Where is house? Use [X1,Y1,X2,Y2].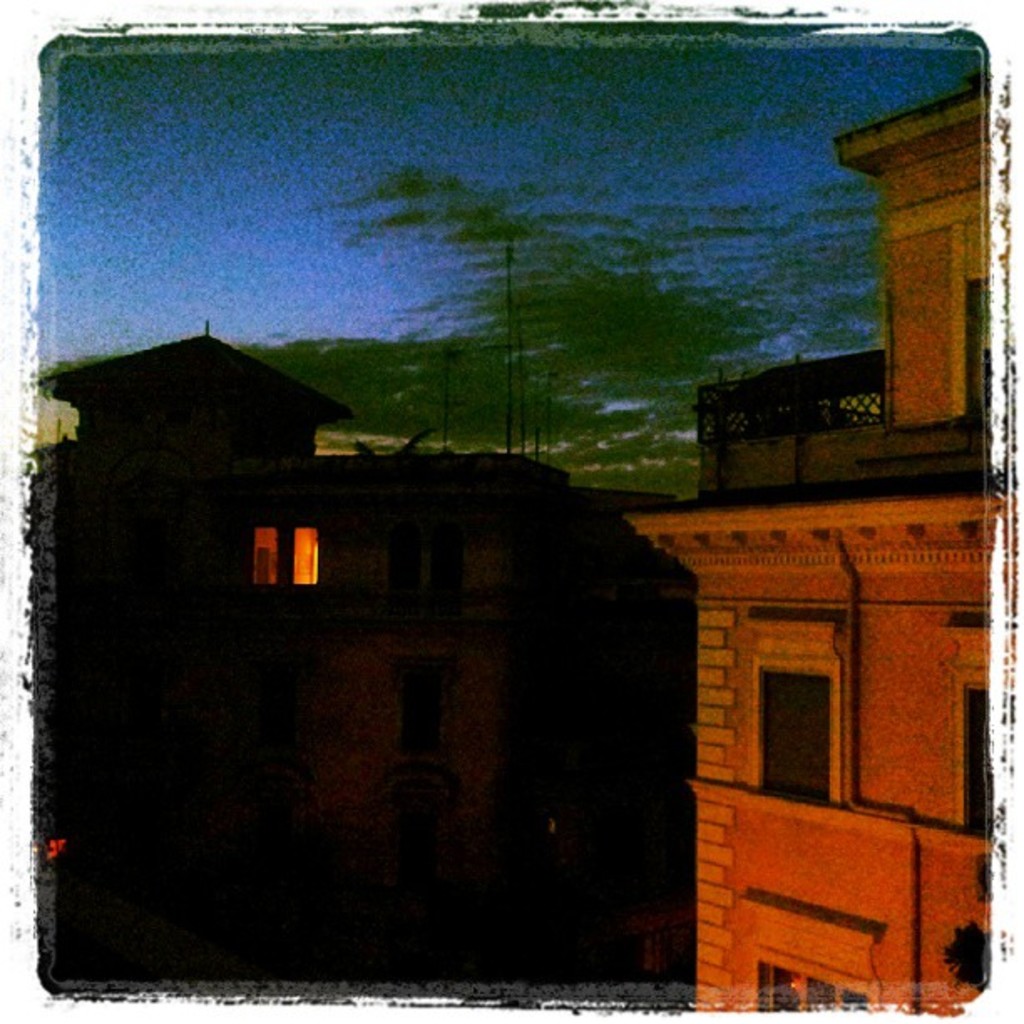
[57,383,771,974].
